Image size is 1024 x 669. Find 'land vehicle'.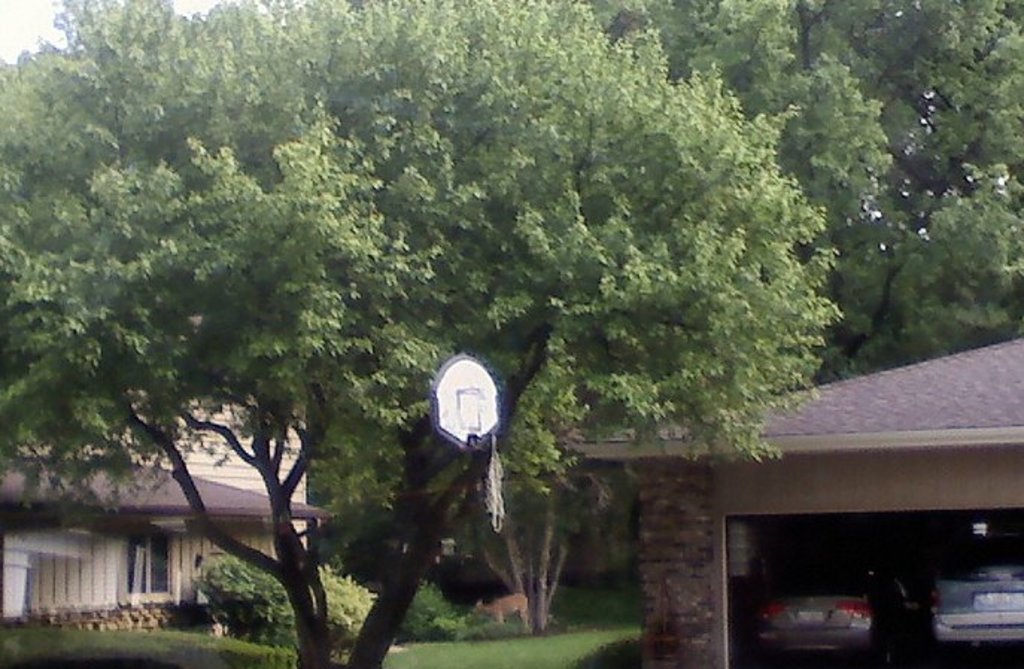
<box>933,563,1023,638</box>.
